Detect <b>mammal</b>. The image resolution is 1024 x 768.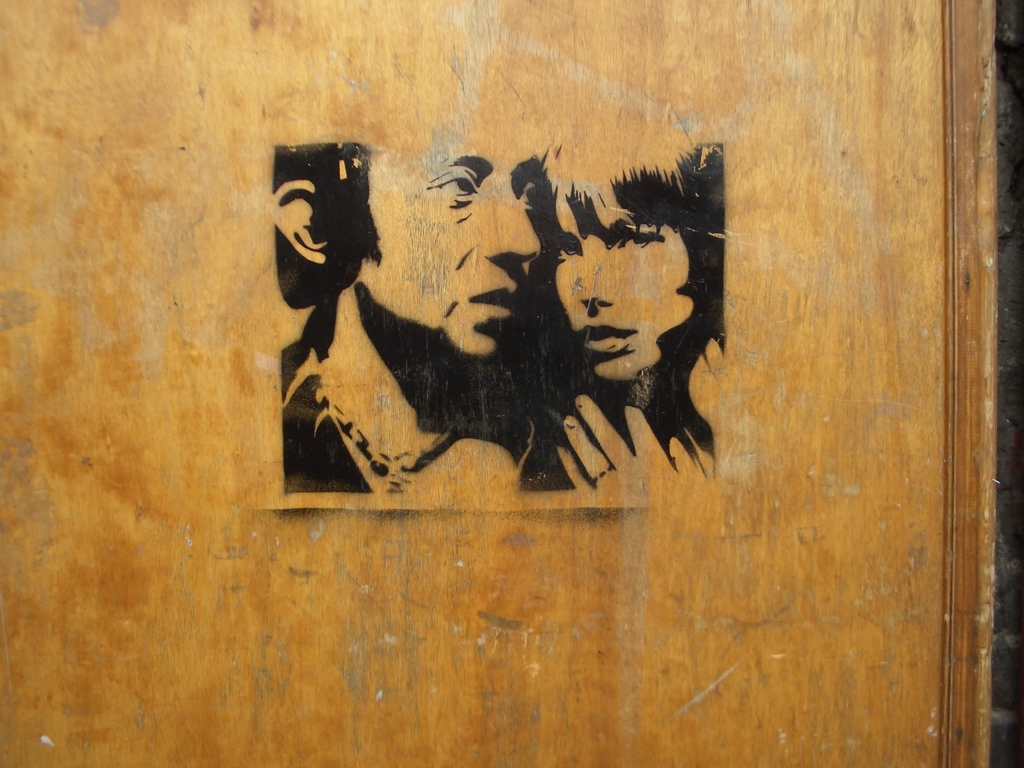
(x1=273, y1=136, x2=562, y2=495).
